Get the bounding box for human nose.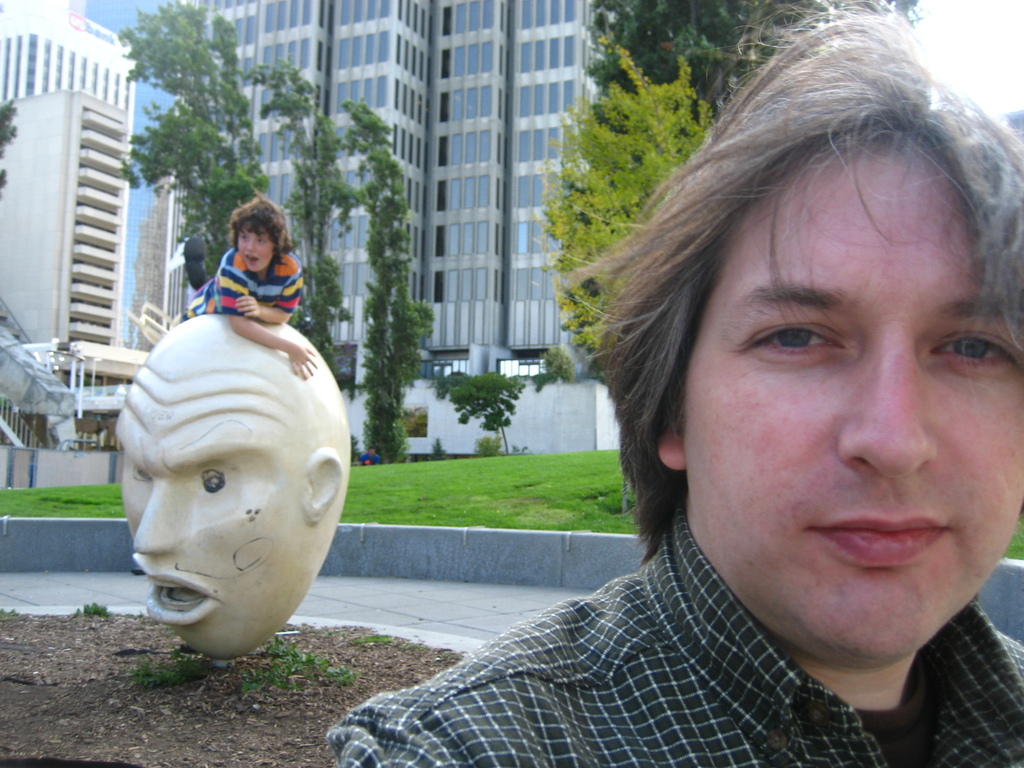
247:241:257:253.
